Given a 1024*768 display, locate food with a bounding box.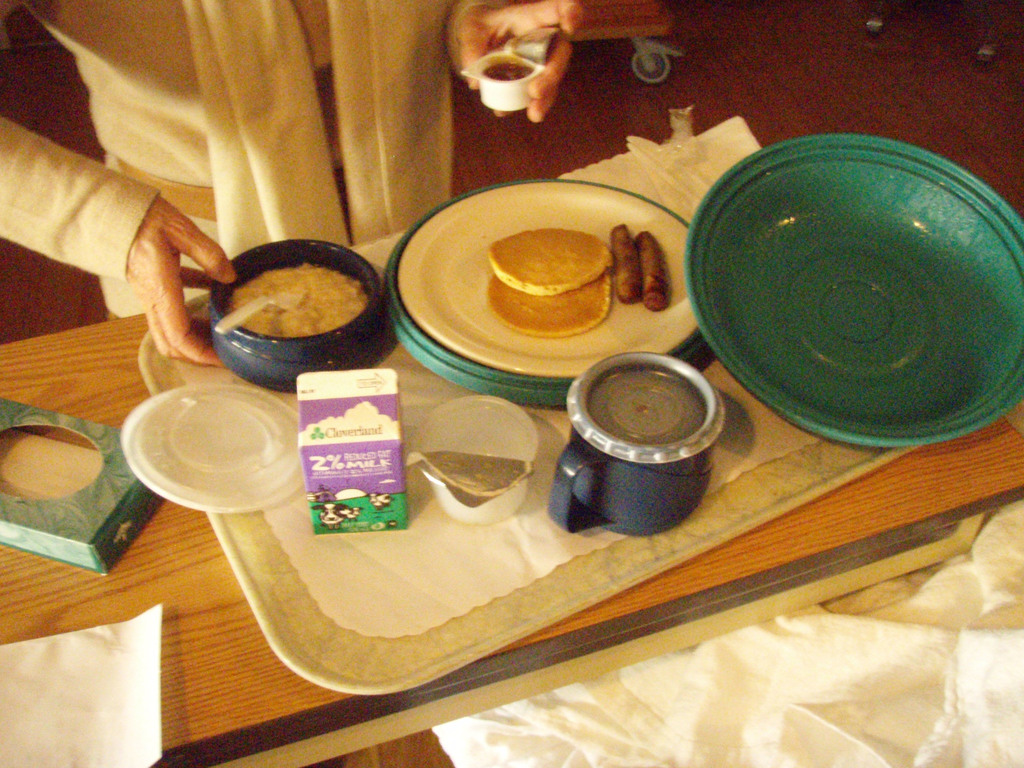
Located: [x1=634, y1=228, x2=671, y2=307].
